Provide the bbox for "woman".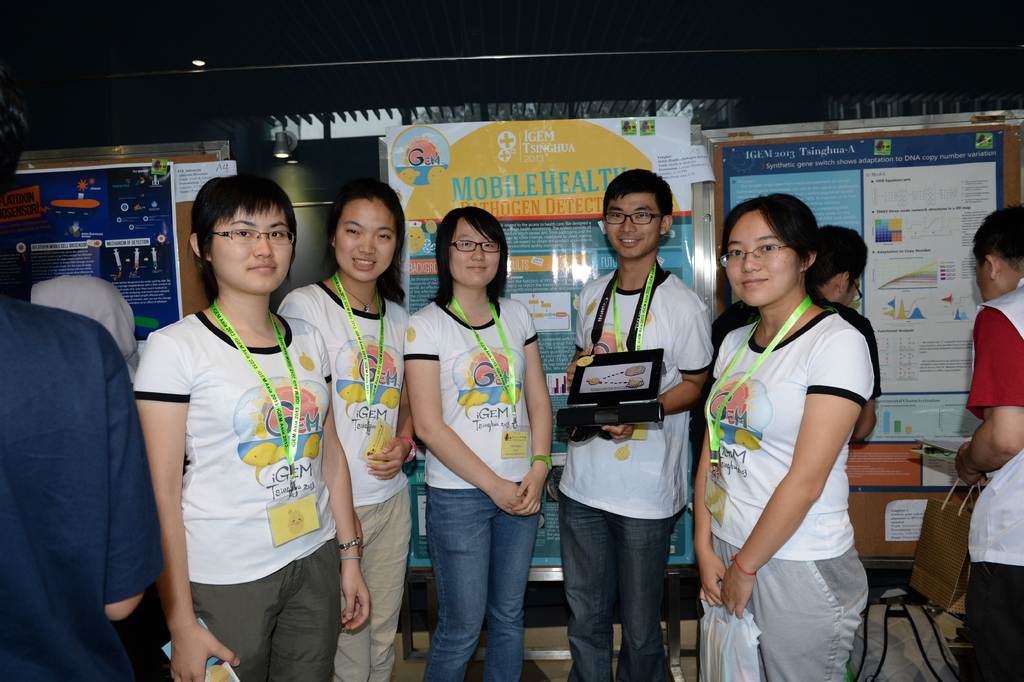
box=[698, 185, 891, 668].
